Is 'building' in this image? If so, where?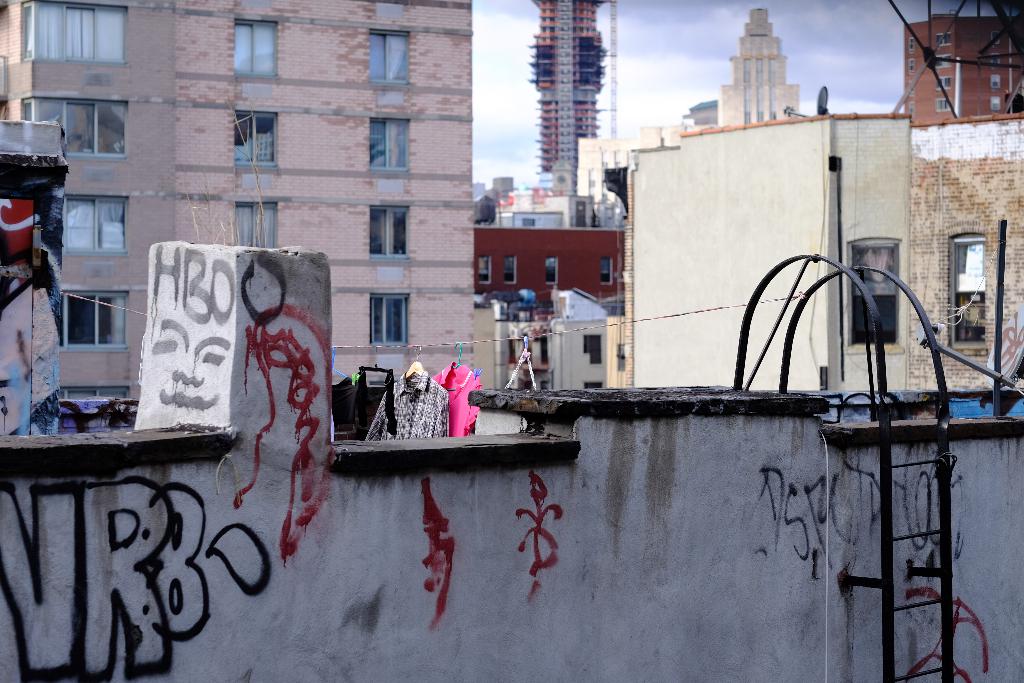
Yes, at (left=529, top=0, right=613, bottom=173).
